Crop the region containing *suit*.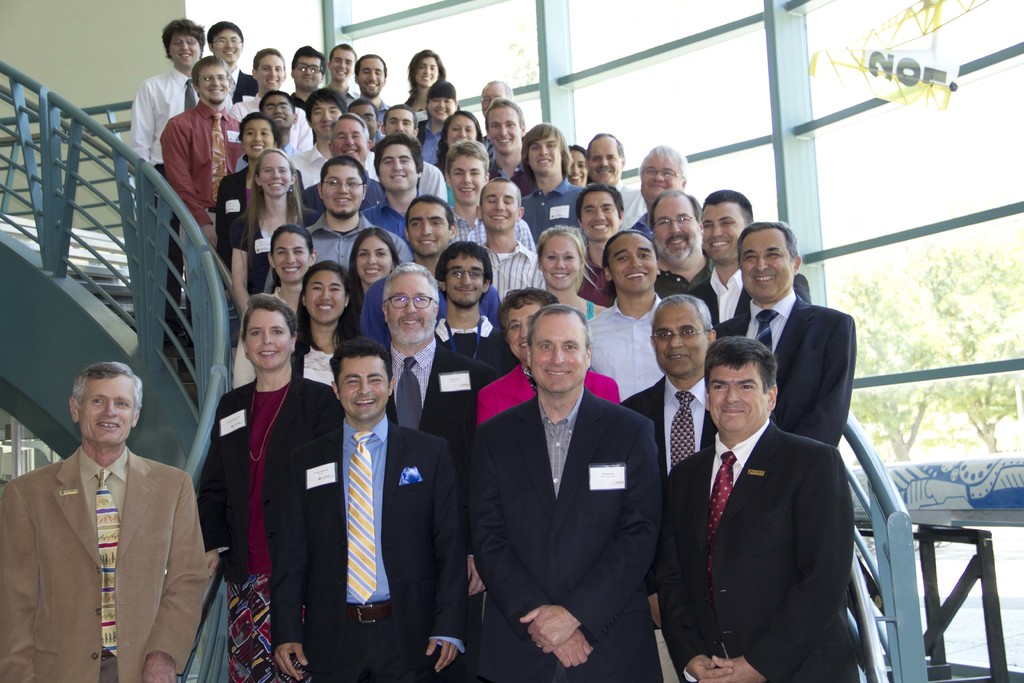
Crop region: Rect(211, 165, 307, 259).
